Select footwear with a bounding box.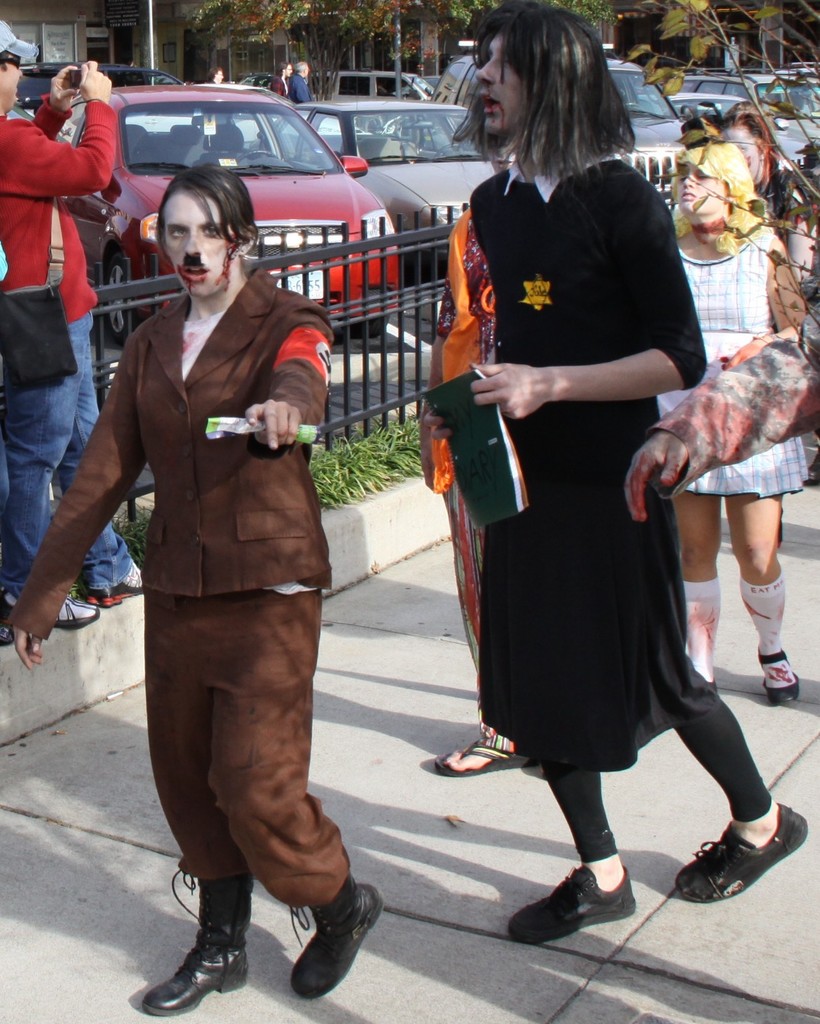
rect(3, 596, 101, 627).
